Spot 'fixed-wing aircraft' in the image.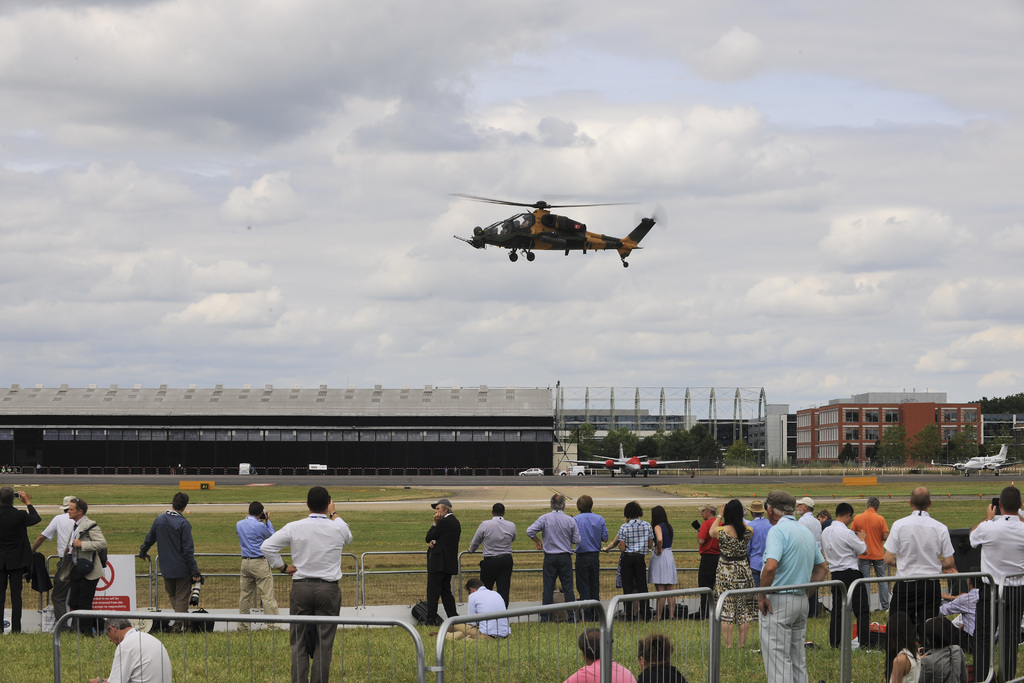
'fixed-wing aircraft' found at select_region(564, 440, 703, 477).
